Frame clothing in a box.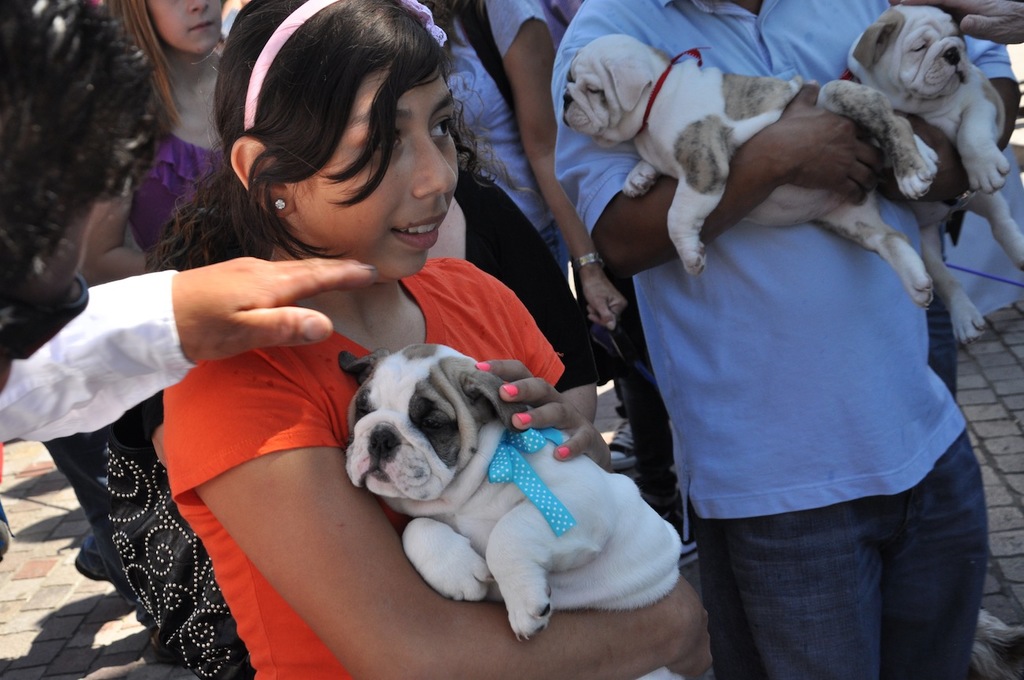
rect(128, 127, 224, 252).
